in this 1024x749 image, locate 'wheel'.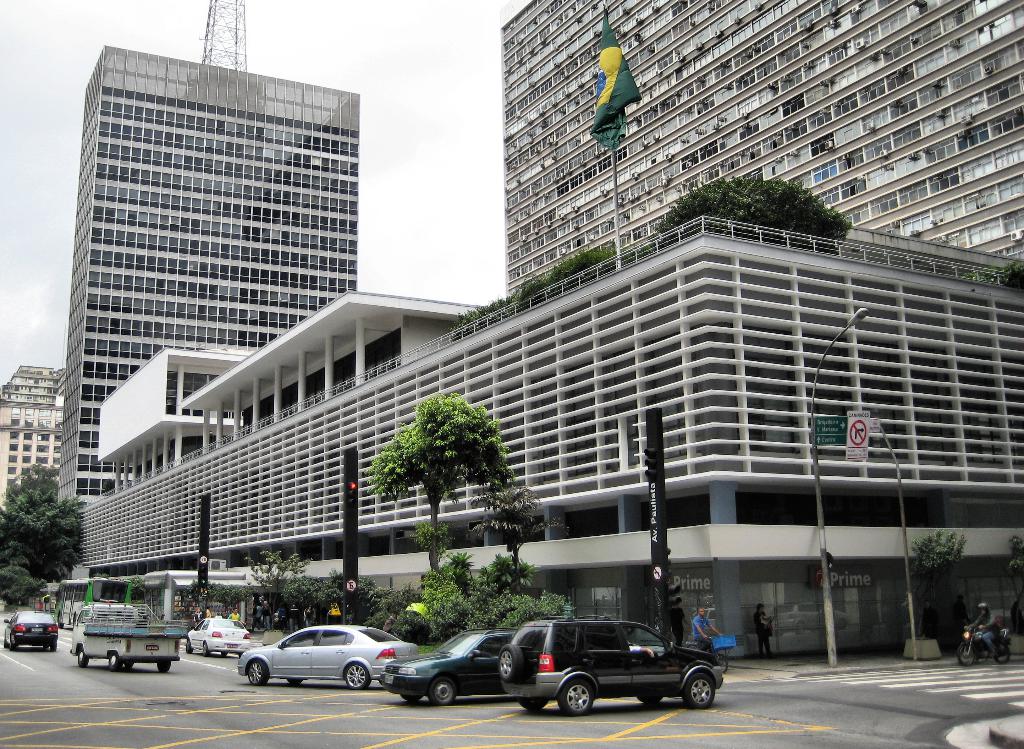
Bounding box: box(997, 641, 1011, 666).
